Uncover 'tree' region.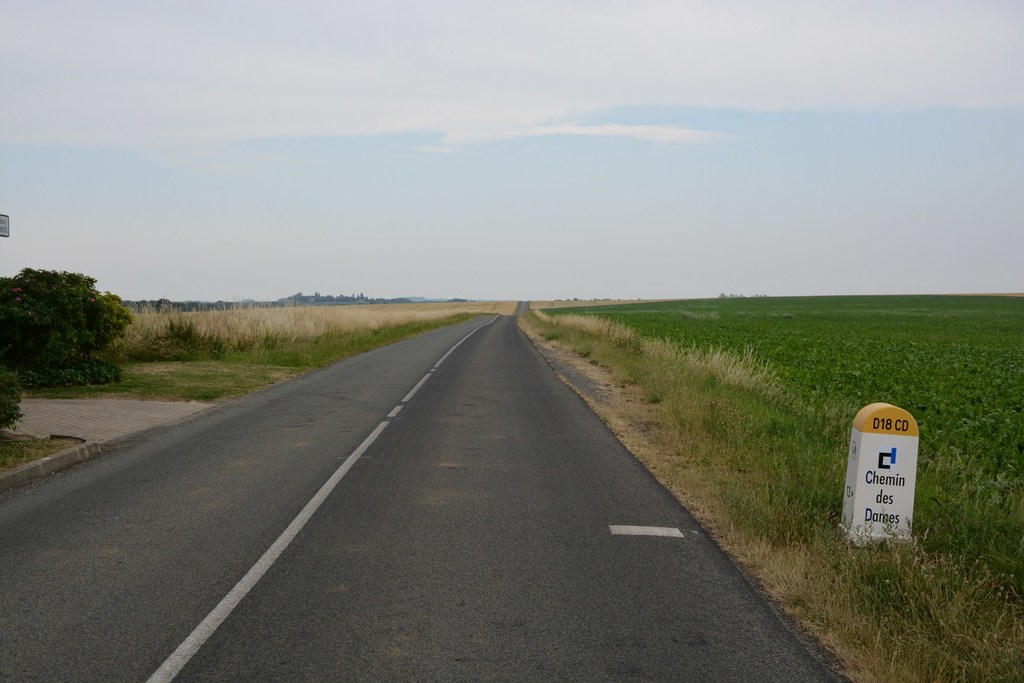
Uncovered: [x1=0, y1=260, x2=134, y2=395].
